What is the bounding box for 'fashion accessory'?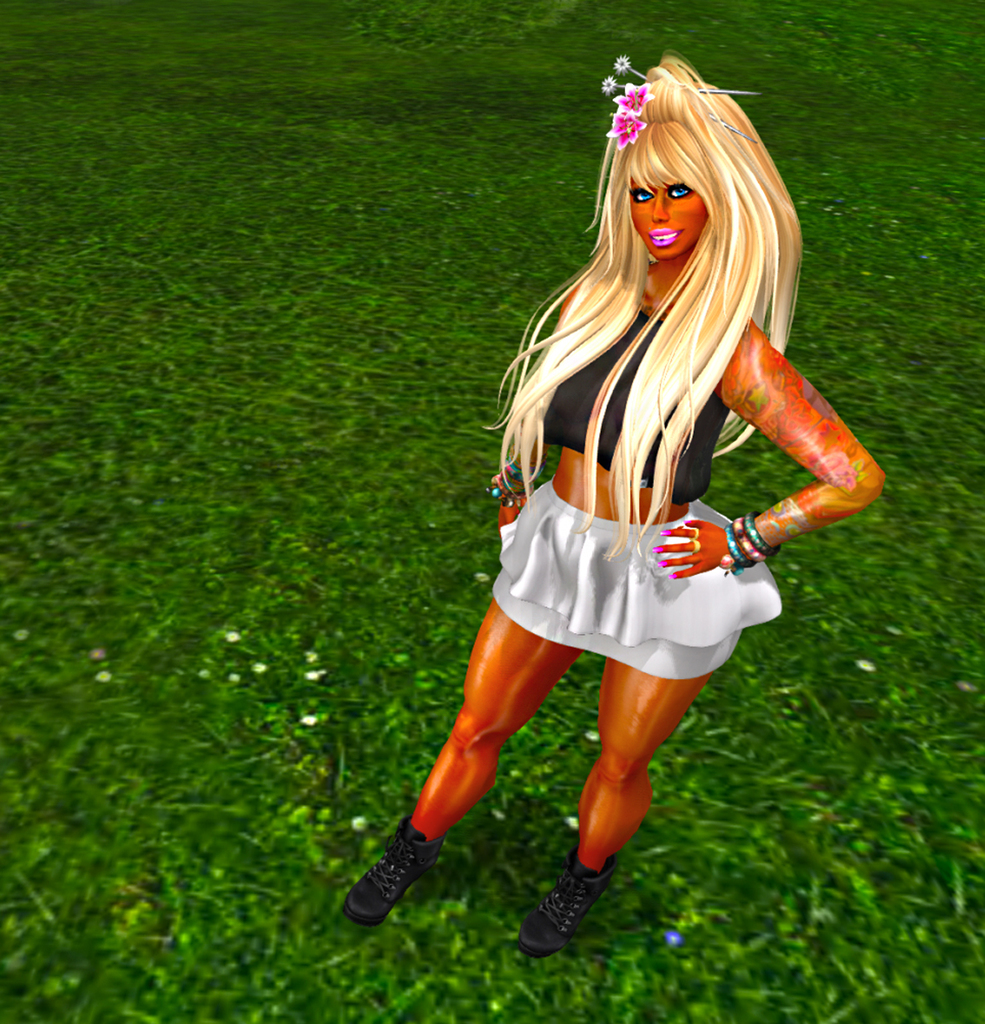
x1=606 y1=80 x2=761 y2=96.
